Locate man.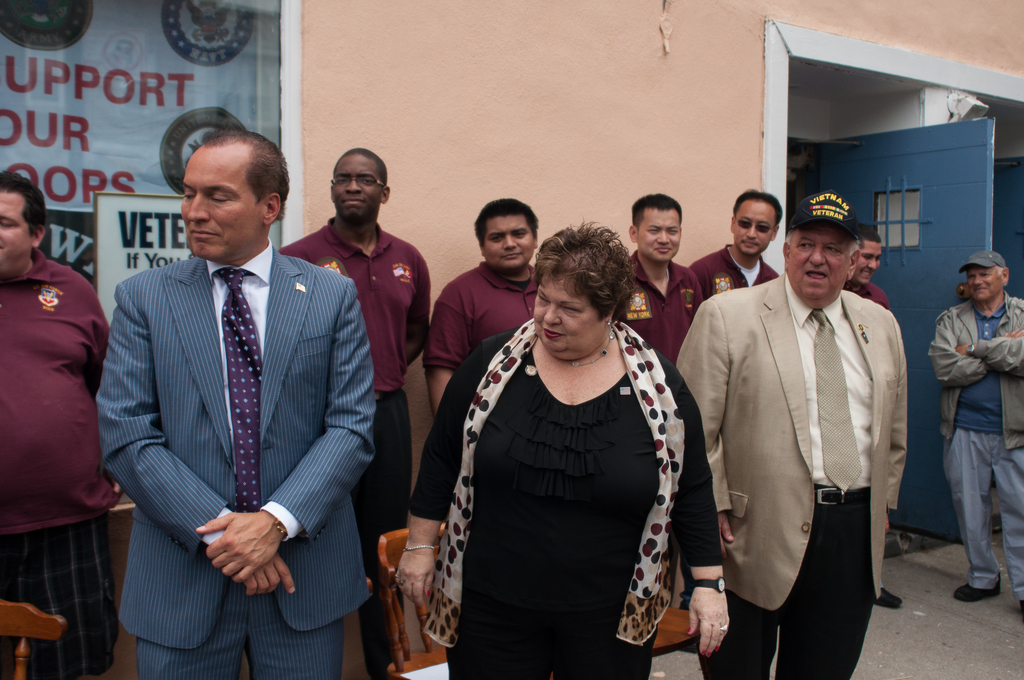
Bounding box: l=92, t=127, r=380, b=679.
